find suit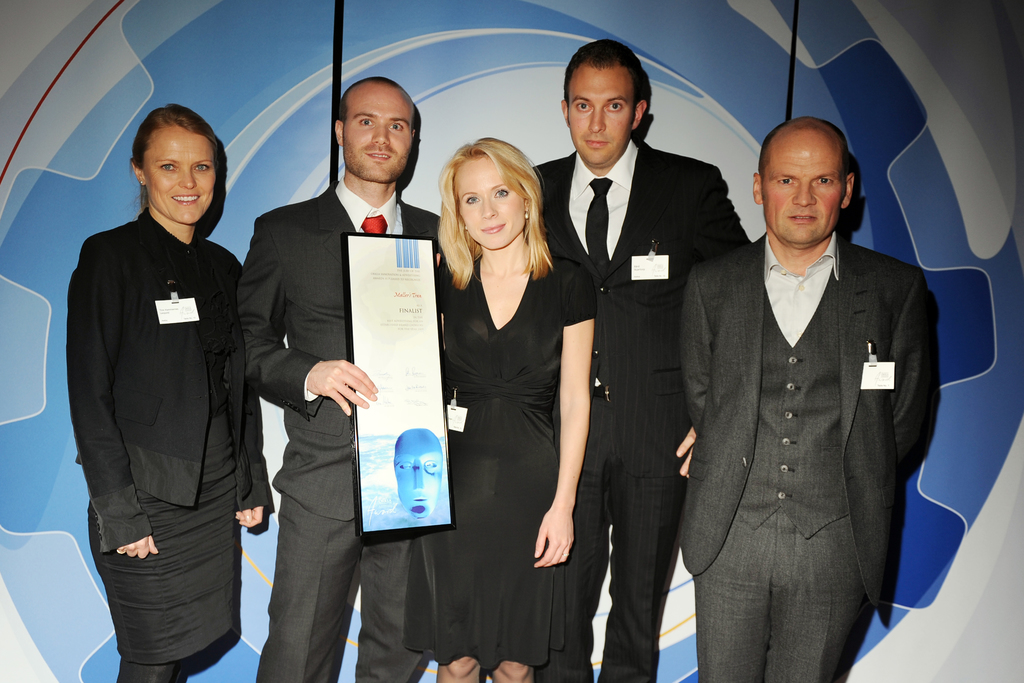
[x1=229, y1=171, x2=444, y2=682]
